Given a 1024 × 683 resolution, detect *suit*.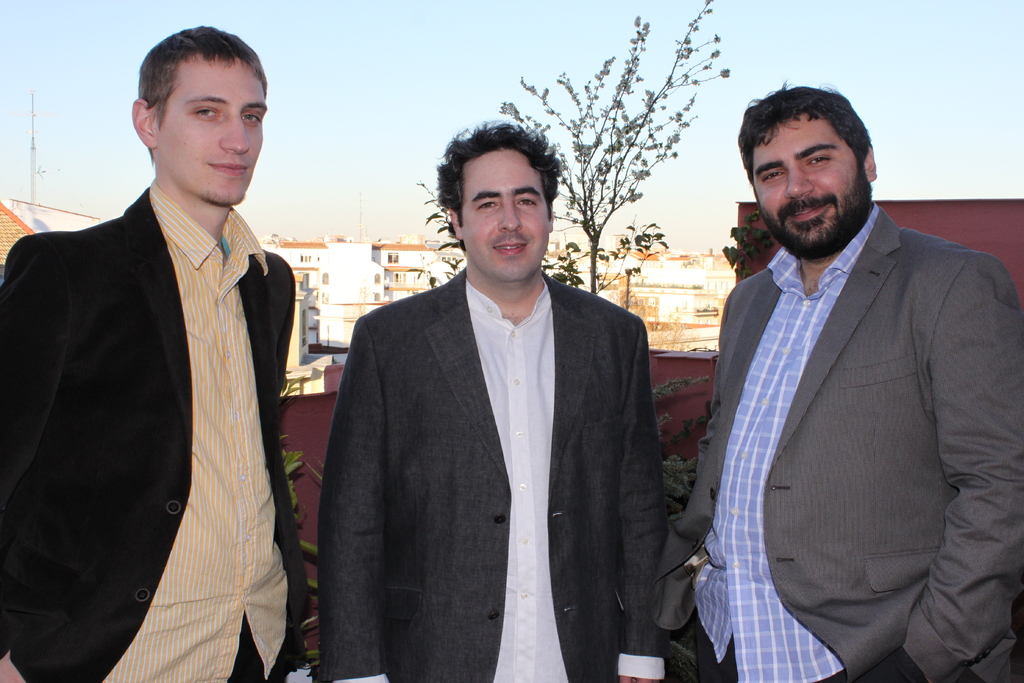
0:181:307:682.
